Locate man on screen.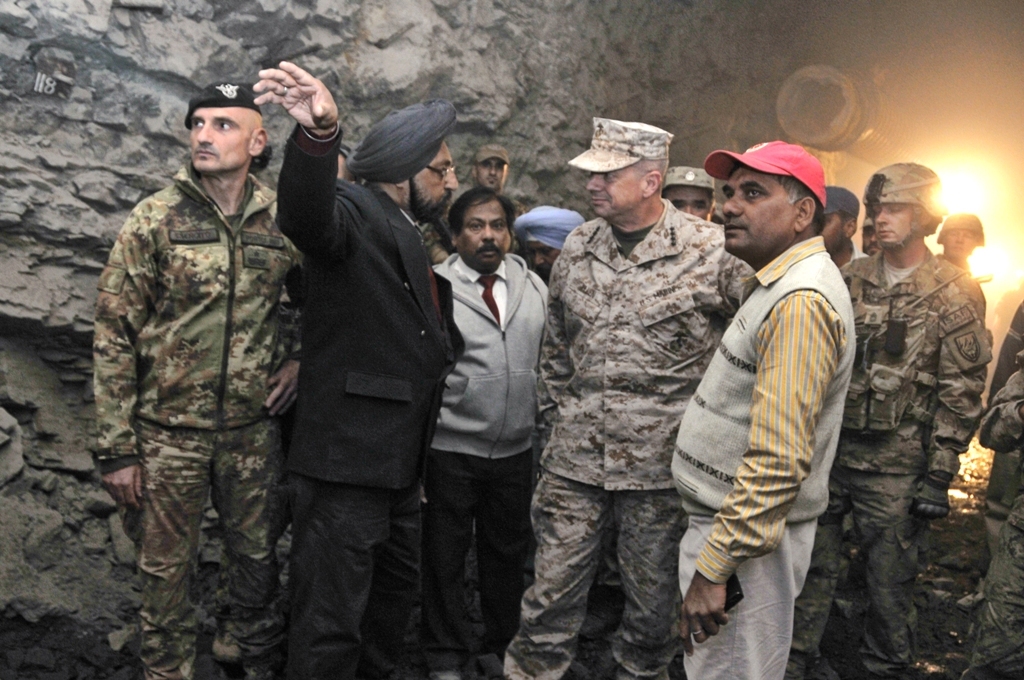
On screen at rect(495, 115, 757, 679).
